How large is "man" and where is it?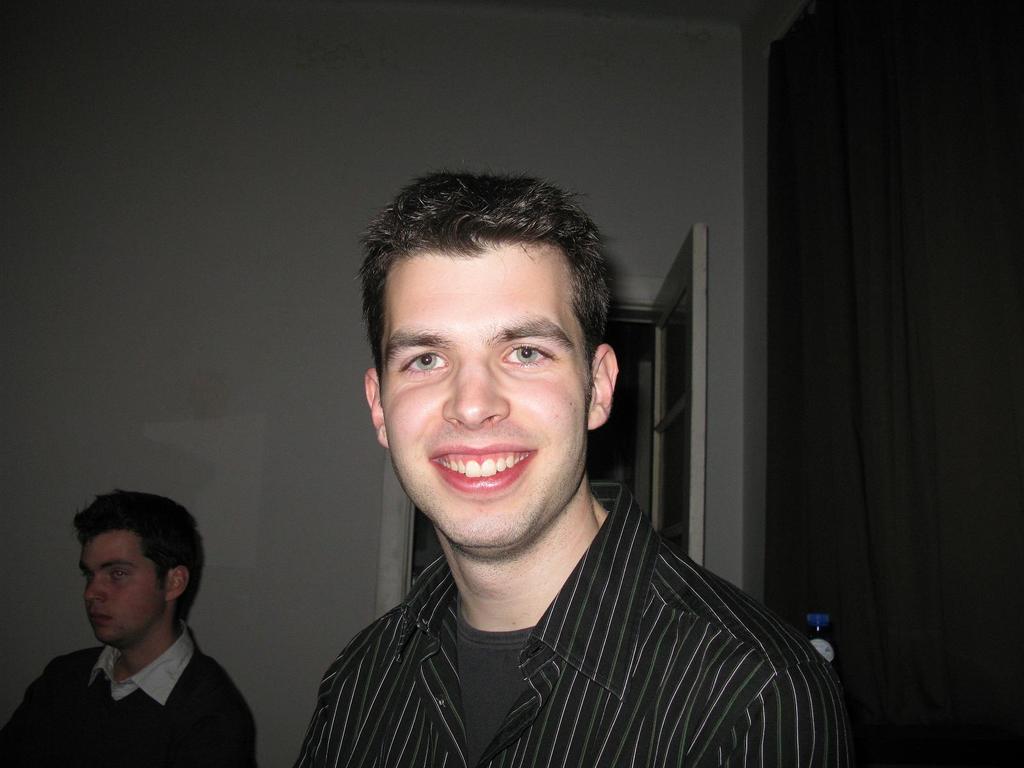
Bounding box: {"x1": 294, "y1": 173, "x2": 852, "y2": 767}.
